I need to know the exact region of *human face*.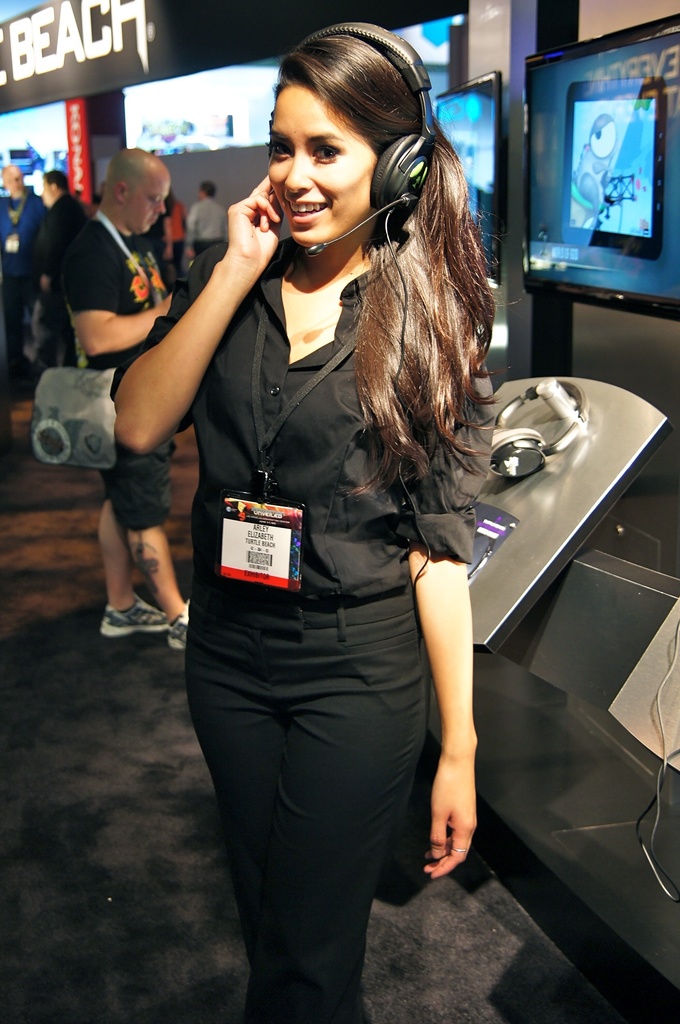
Region: <region>124, 159, 170, 236</region>.
